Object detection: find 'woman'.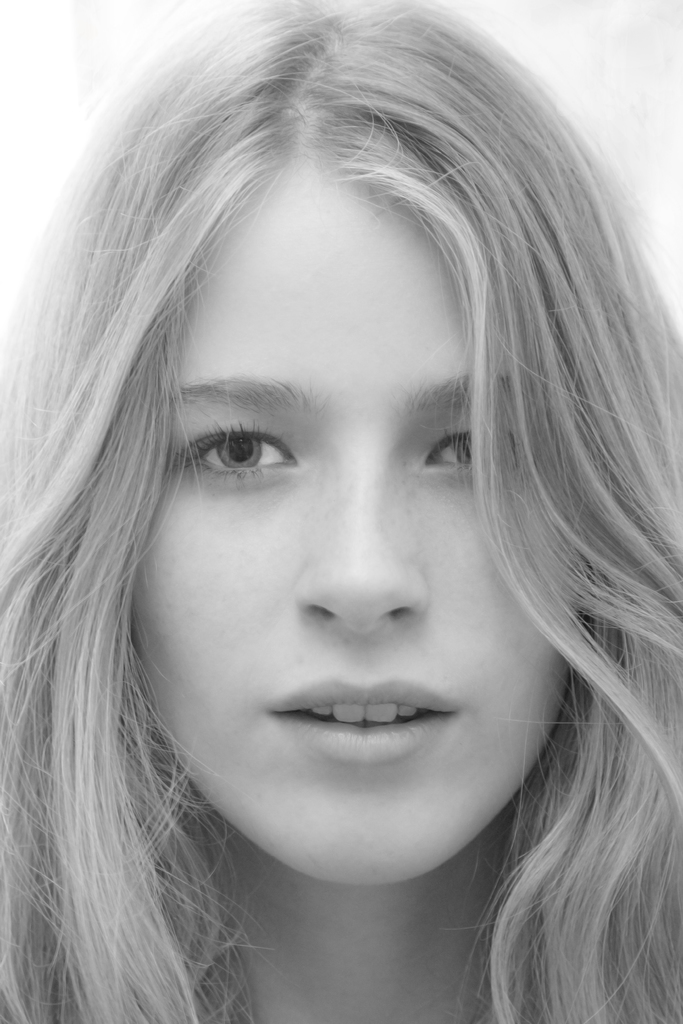
(left=0, top=18, right=682, bottom=1020).
